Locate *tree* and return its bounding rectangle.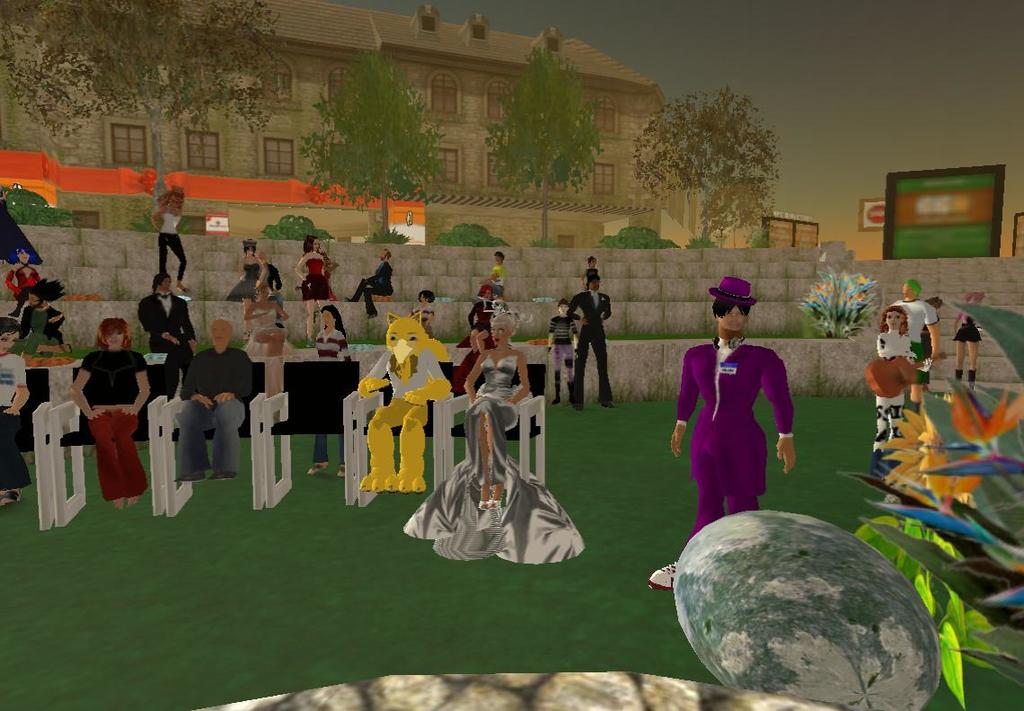
BBox(294, 57, 443, 218).
